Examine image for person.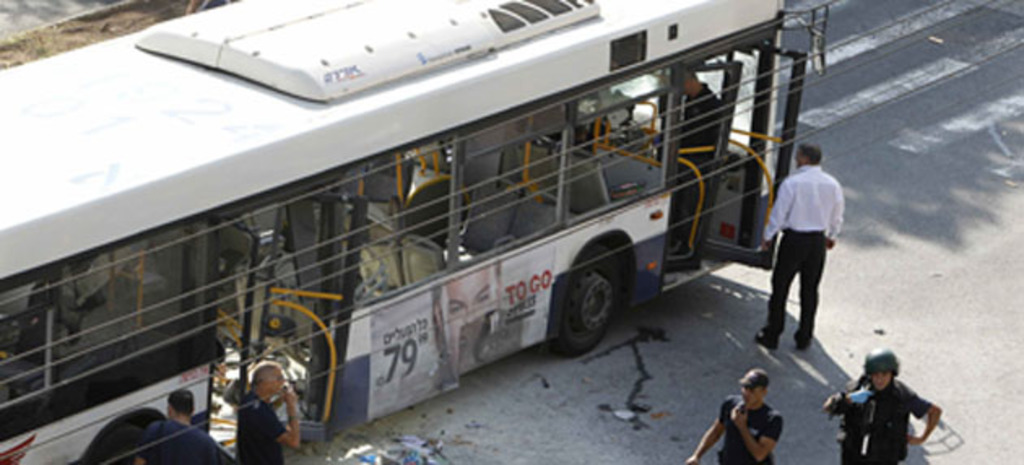
Examination result: left=140, top=392, right=237, bottom=463.
